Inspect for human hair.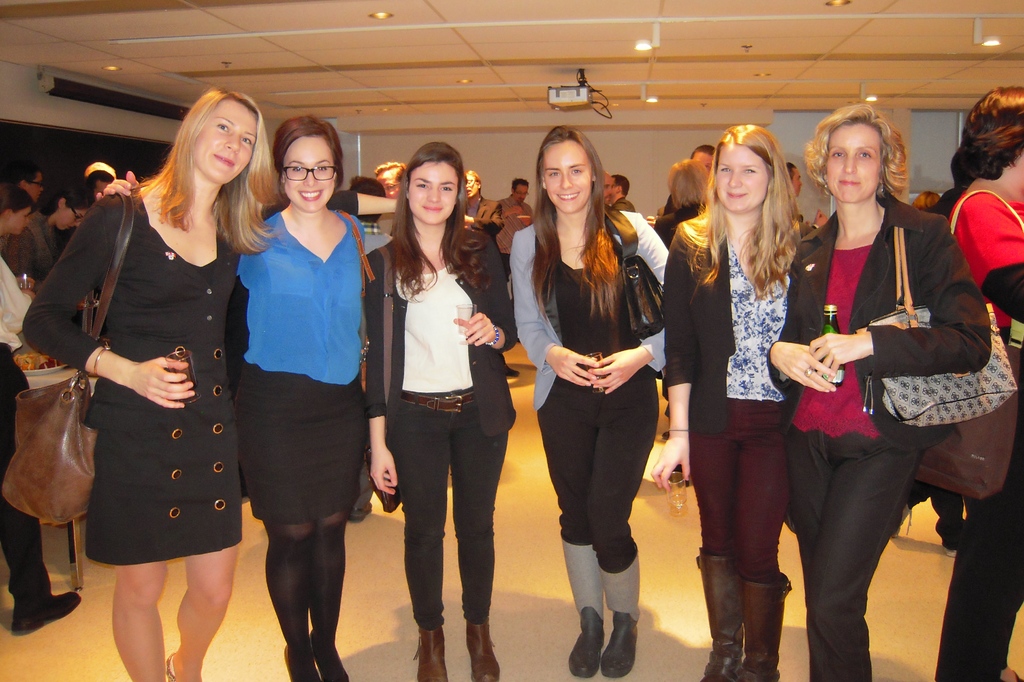
Inspection: 613:173:630:194.
